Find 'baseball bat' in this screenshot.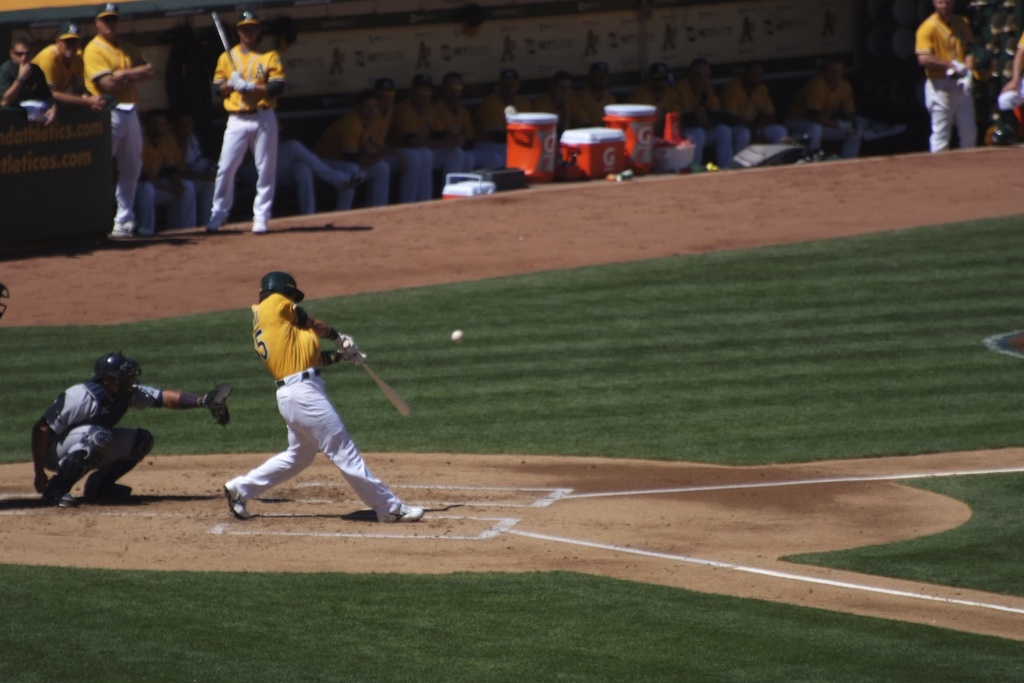
The bounding box for 'baseball bat' is region(355, 357, 415, 417).
